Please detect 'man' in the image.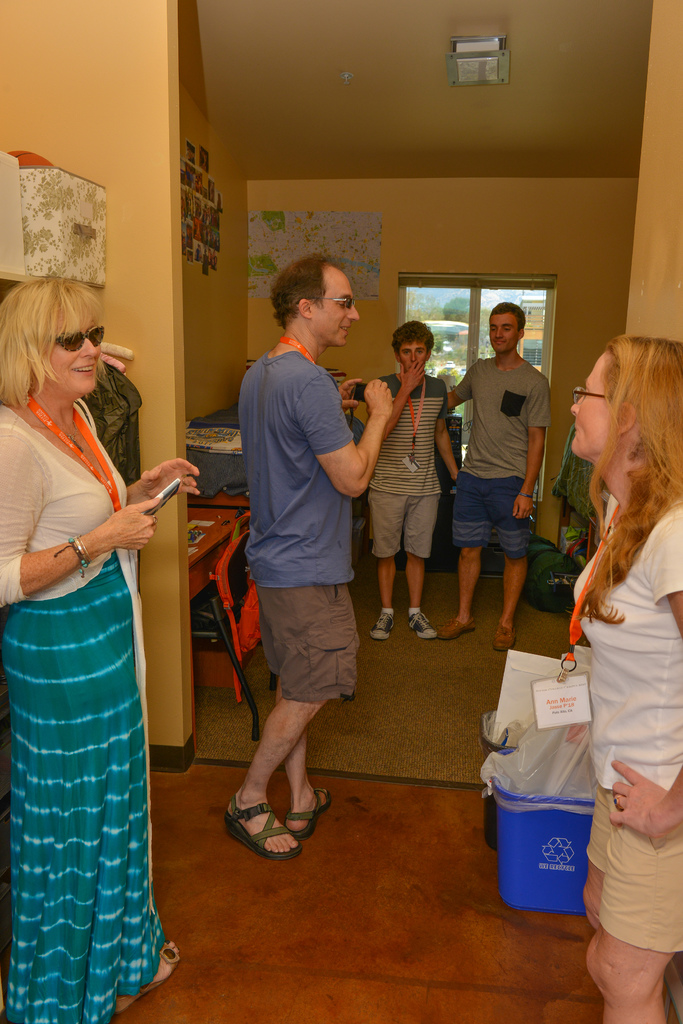
x1=373 y1=321 x2=460 y2=643.
